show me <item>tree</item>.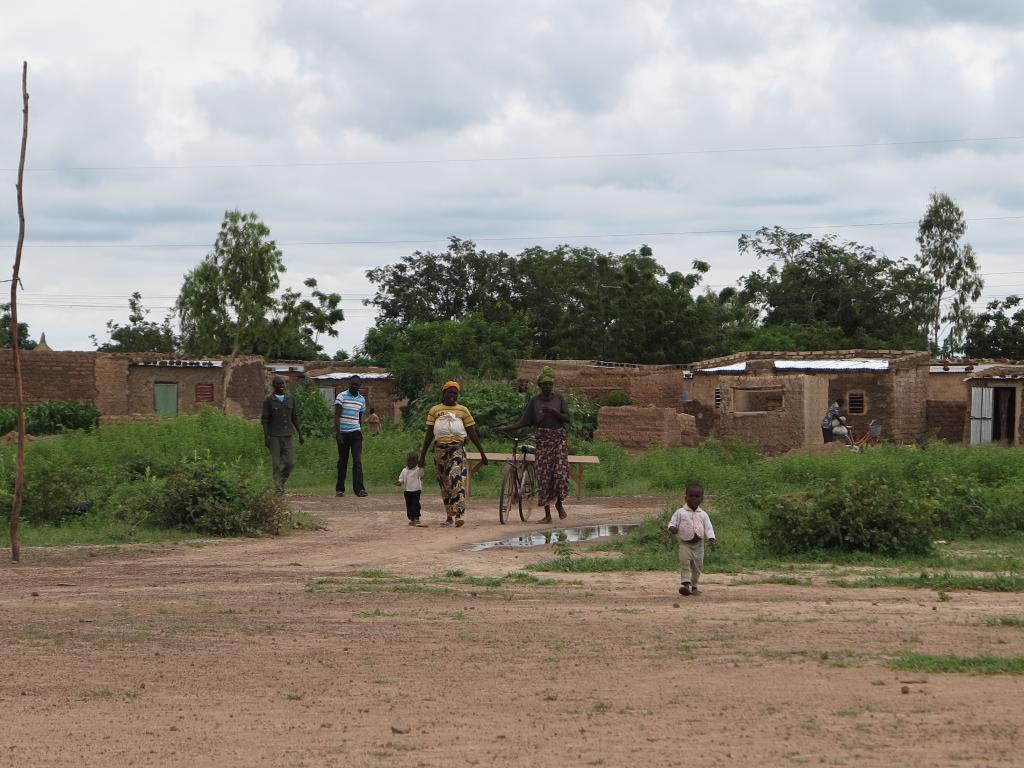
<item>tree</item> is here: 941:304:979:362.
